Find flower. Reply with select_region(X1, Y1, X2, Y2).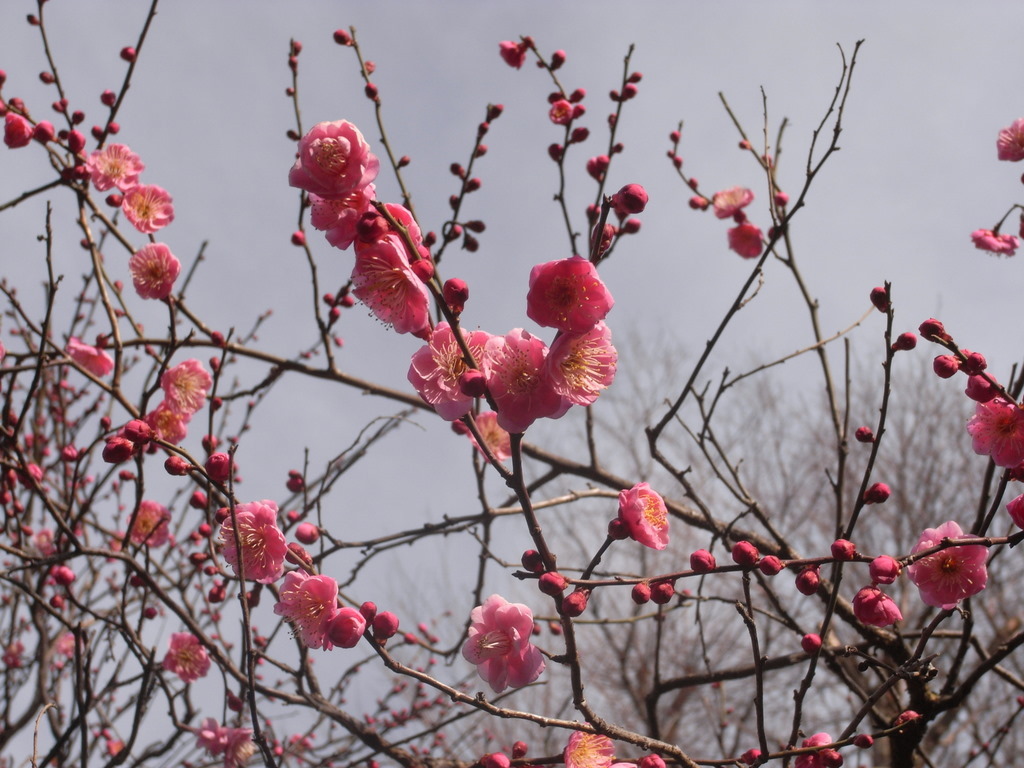
select_region(271, 569, 364, 650).
